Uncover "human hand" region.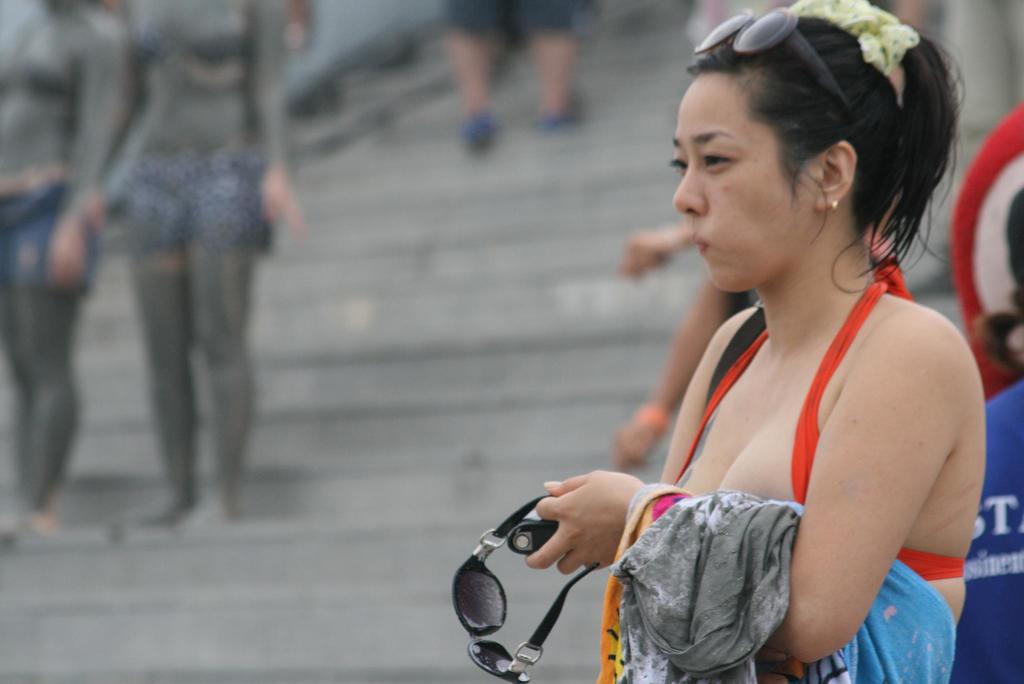
Uncovered: [612,415,650,472].
